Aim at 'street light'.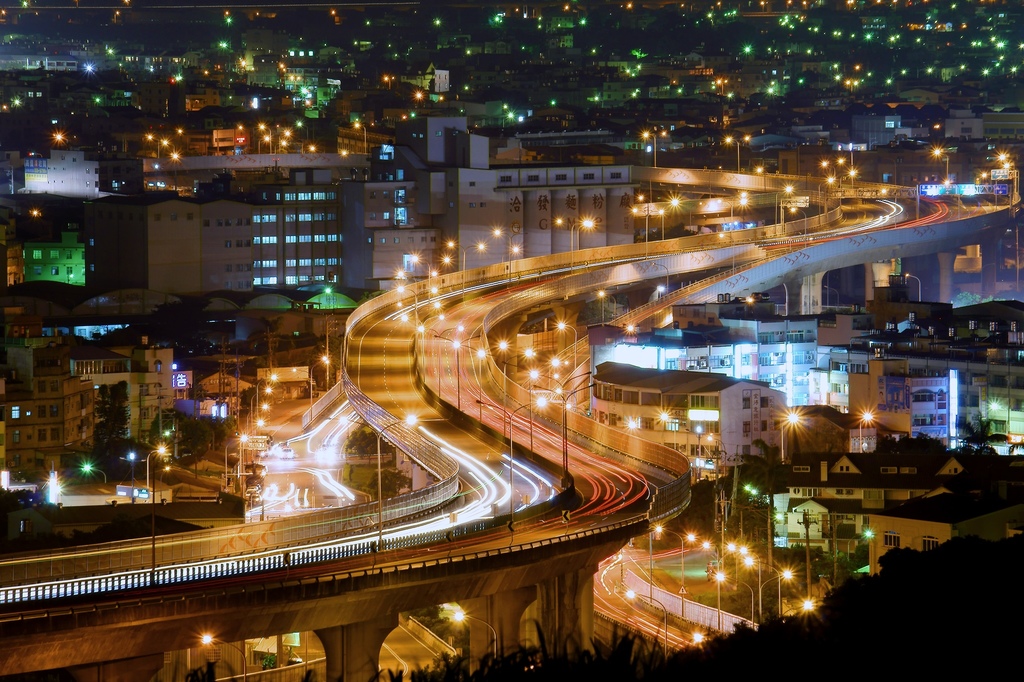
Aimed at (left=815, top=174, right=834, bottom=225).
